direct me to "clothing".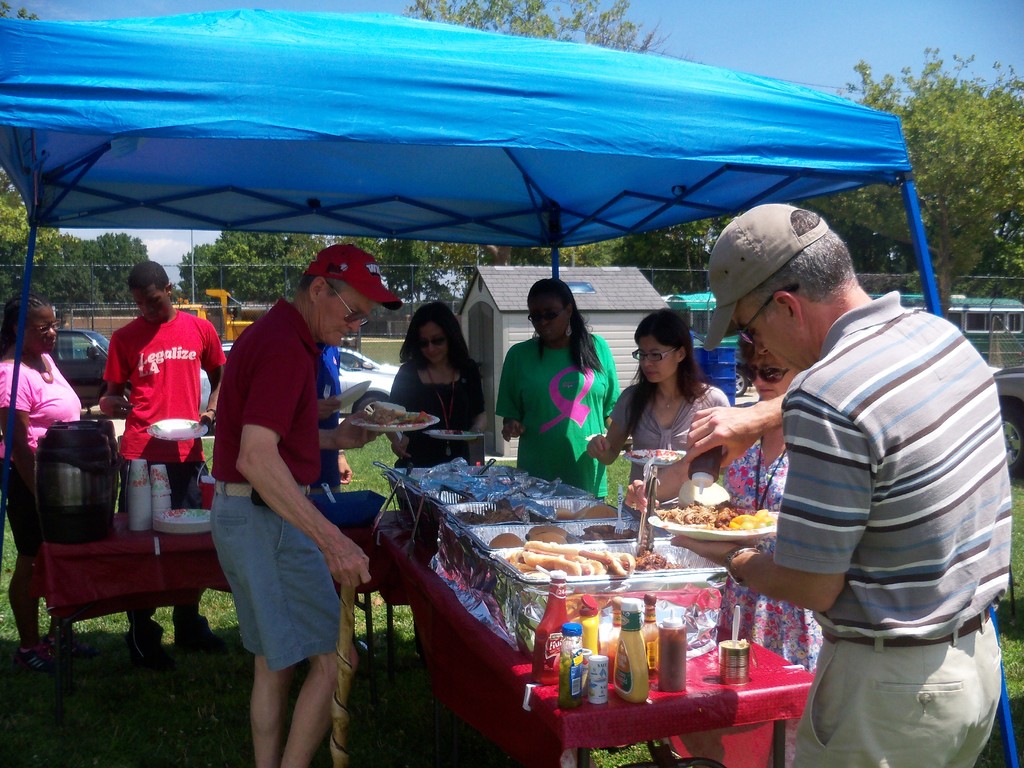
Direction: box=[495, 335, 614, 507].
